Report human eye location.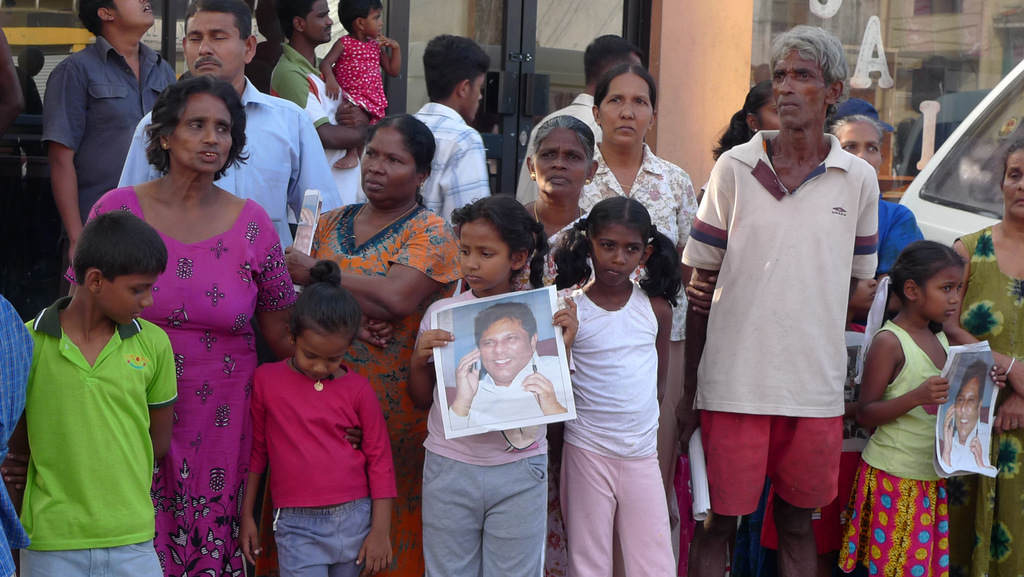
Report: <region>598, 241, 619, 256</region>.
